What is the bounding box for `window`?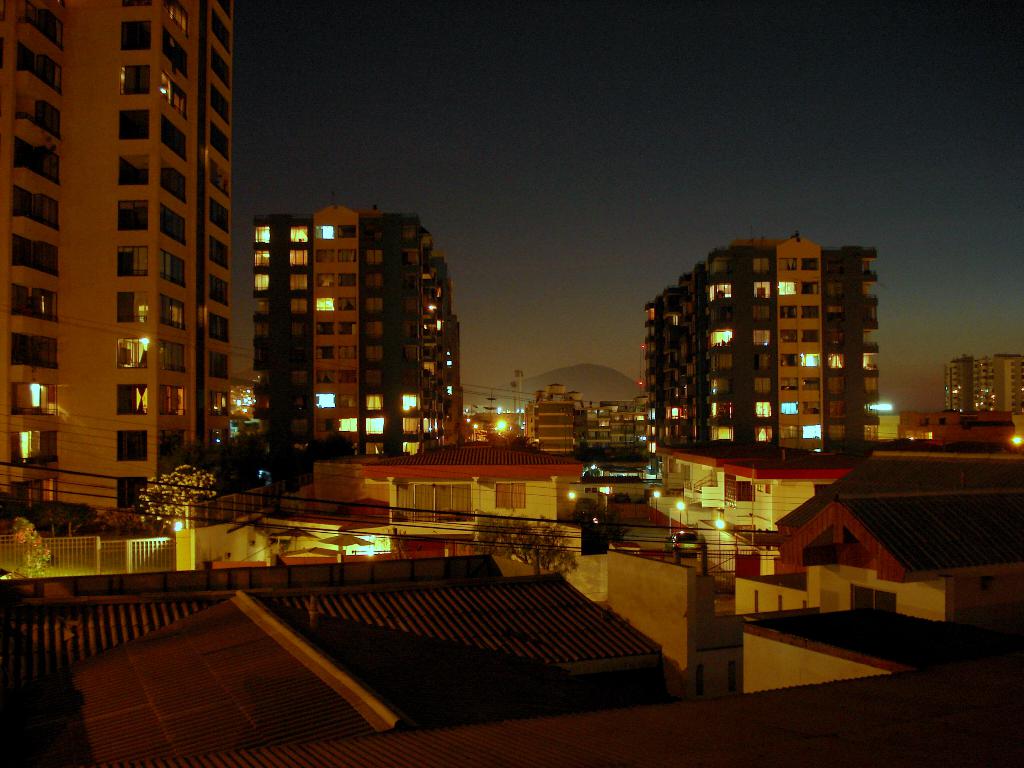
x1=404, y1=419, x2=425, y2=436.
